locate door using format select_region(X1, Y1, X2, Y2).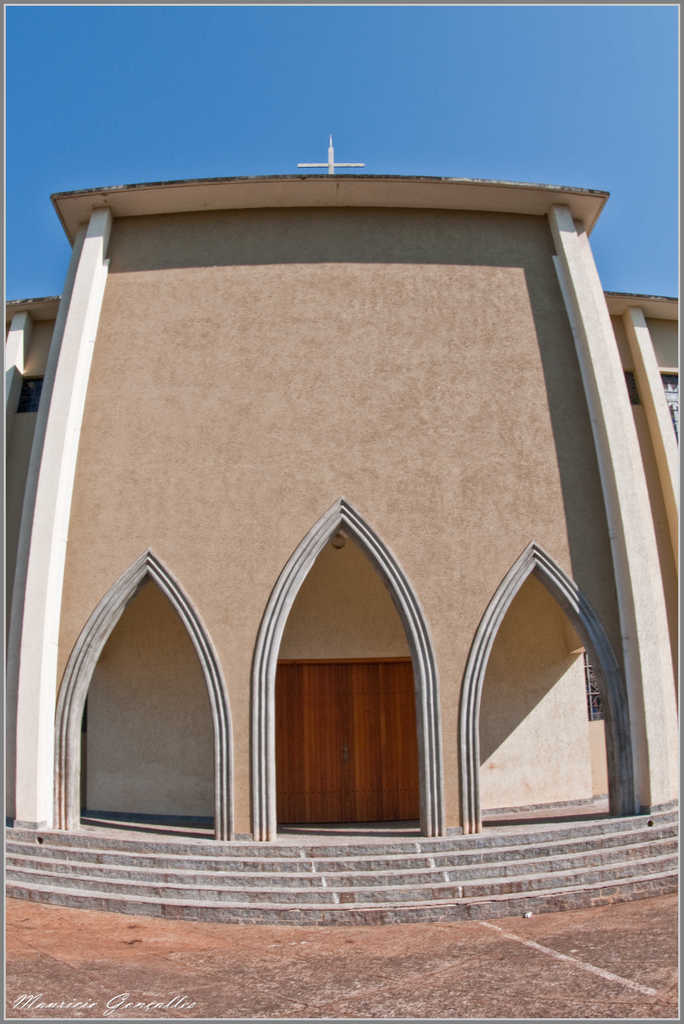
select_region(247, 541, 445, 857).
